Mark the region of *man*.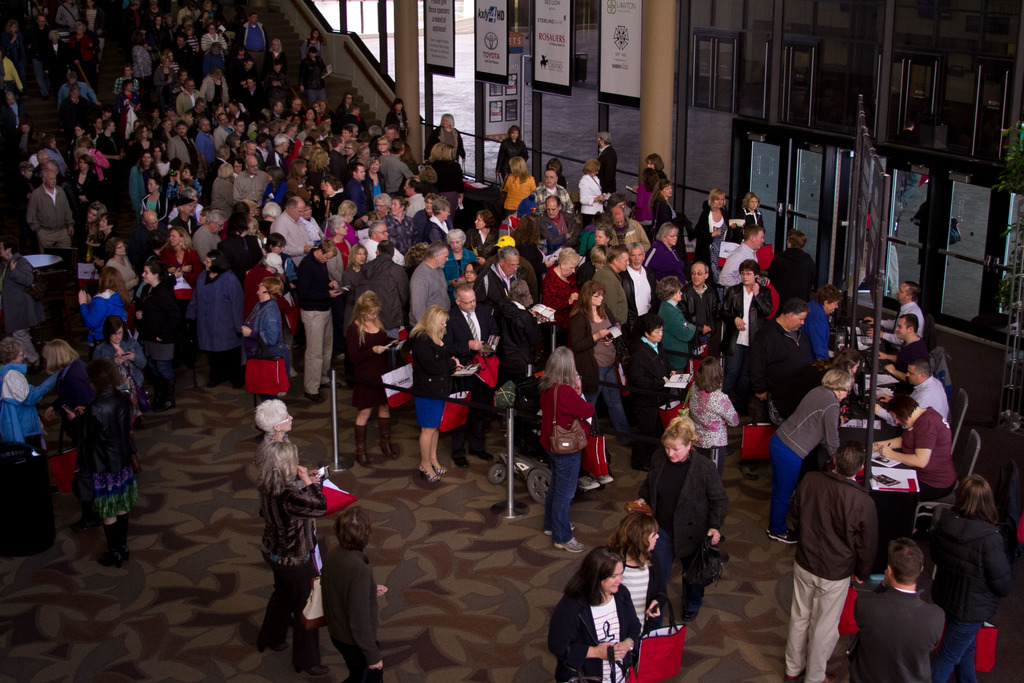
Region: region(351, 236, 408, 430).
